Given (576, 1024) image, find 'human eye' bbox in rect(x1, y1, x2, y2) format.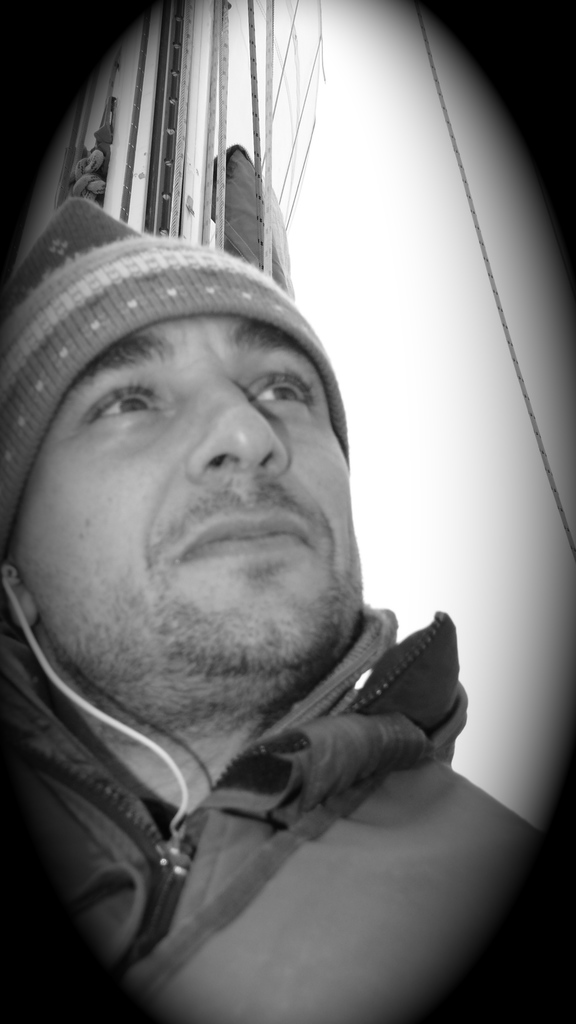
rect(72, 373, 154, 430).
